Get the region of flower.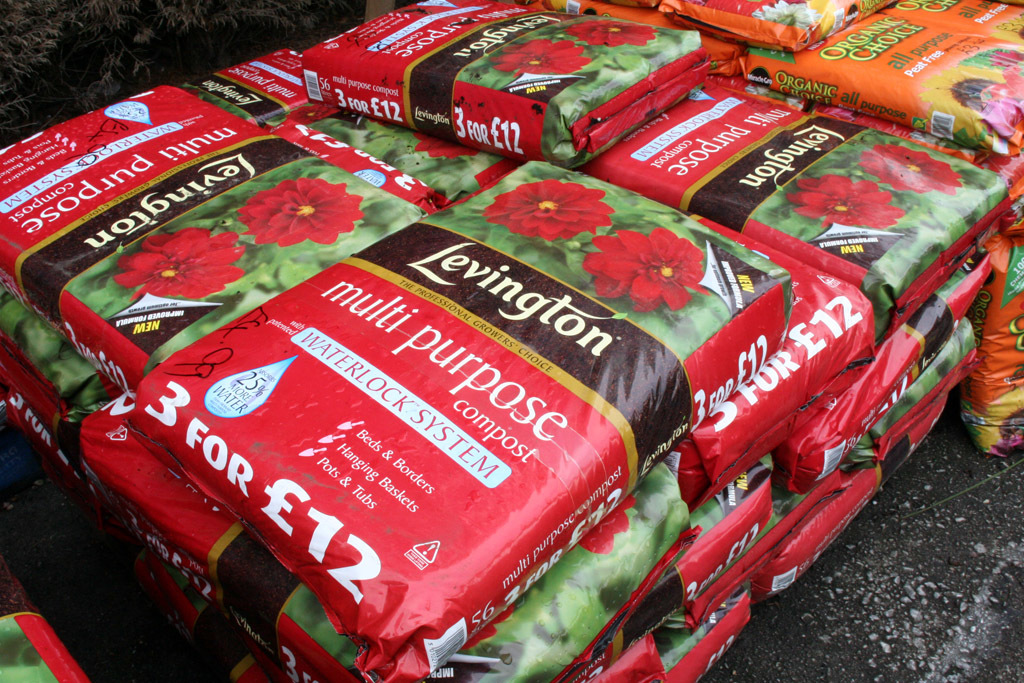
l=785, t=169, r=901, b=227.
